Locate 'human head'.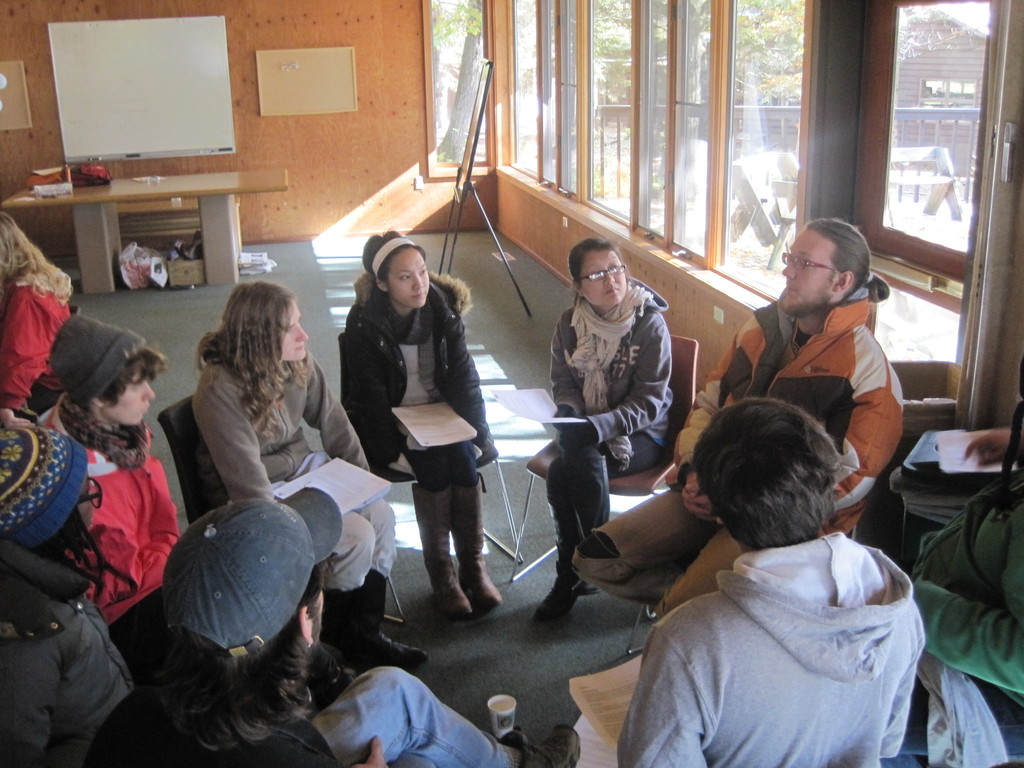
Bounding box: 689:397:833:556.
